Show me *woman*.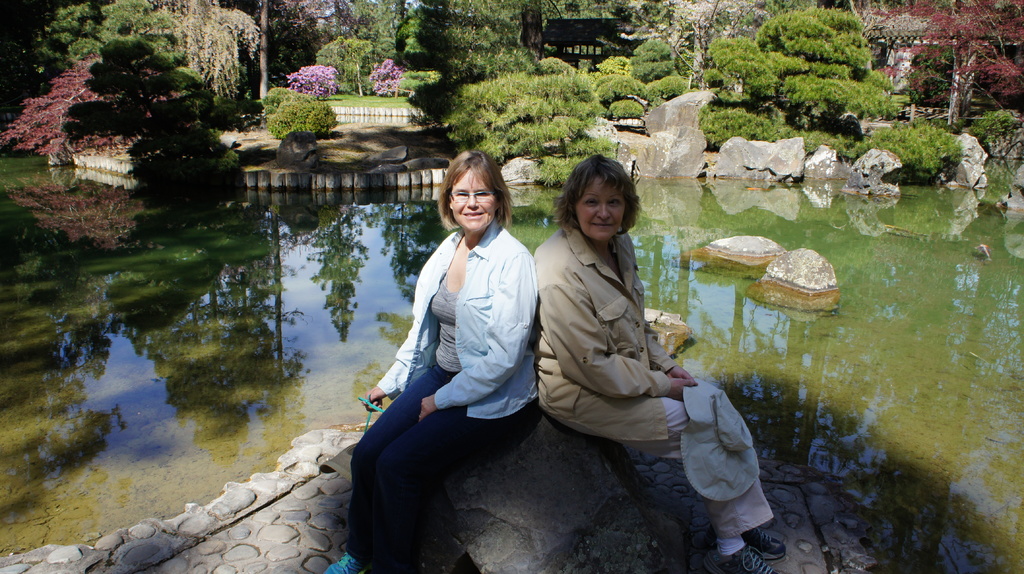
*woman* is here: locate(522, 152, 788, 570).
